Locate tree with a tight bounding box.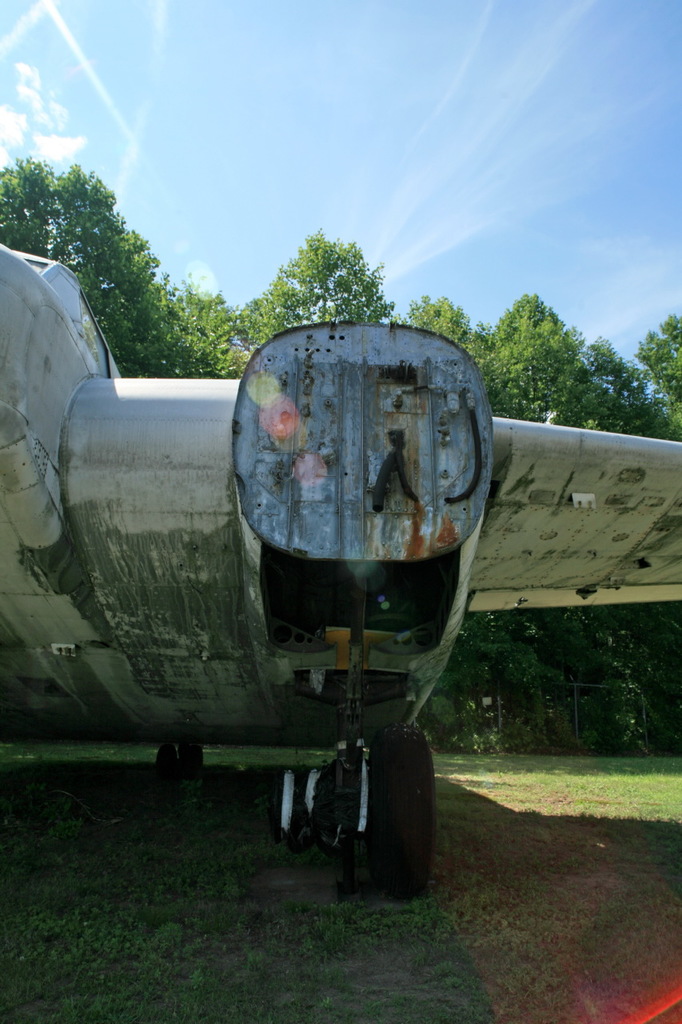
<bbox>7, 140, 168, 286</bbox>.
